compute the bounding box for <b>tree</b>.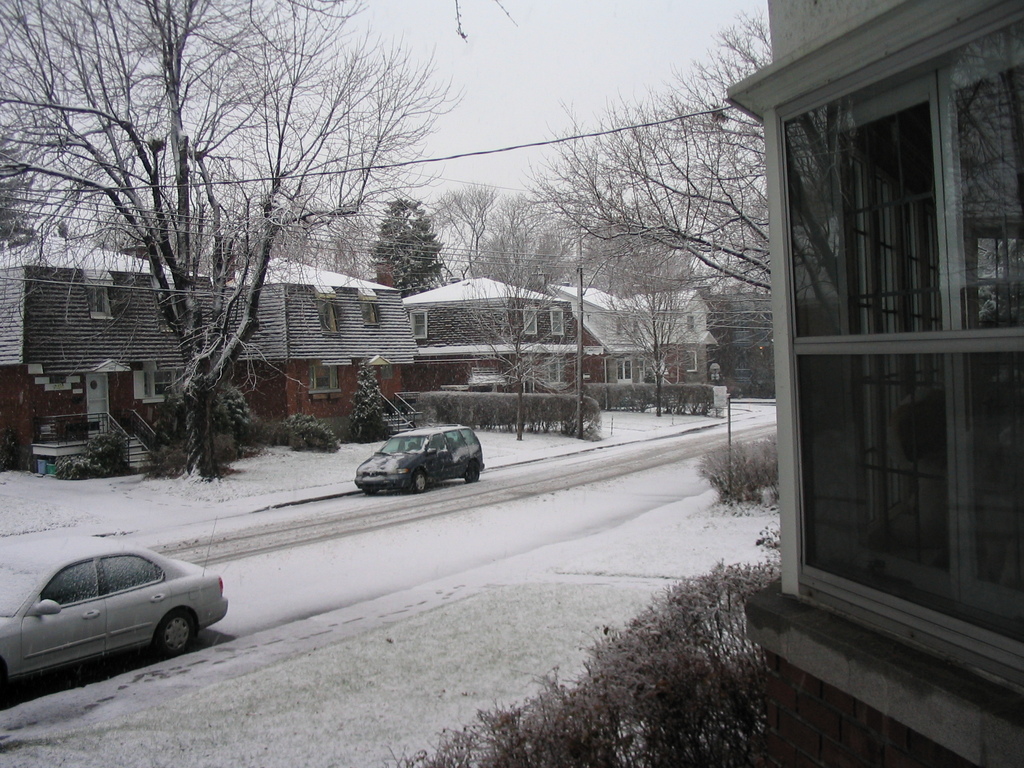
(left=36, top=19, right=437, bottom=496).
